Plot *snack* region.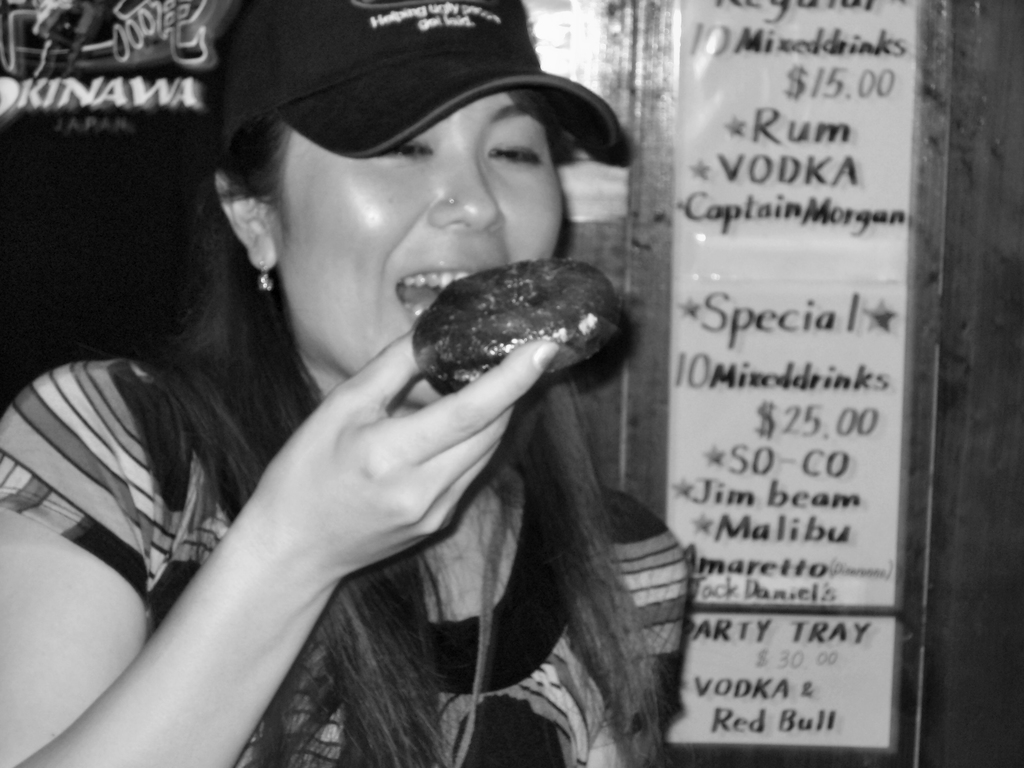
Plotted at 412,253,624,397.
